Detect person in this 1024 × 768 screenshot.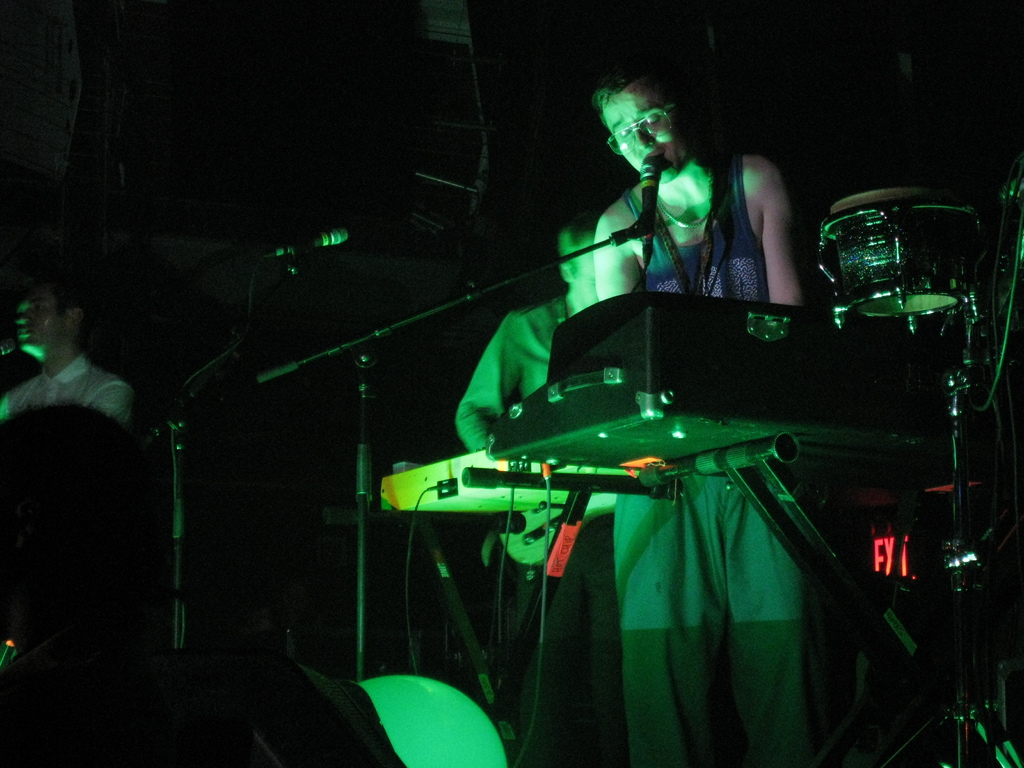
Detection: l=0, t=280, r=137, b=705.
